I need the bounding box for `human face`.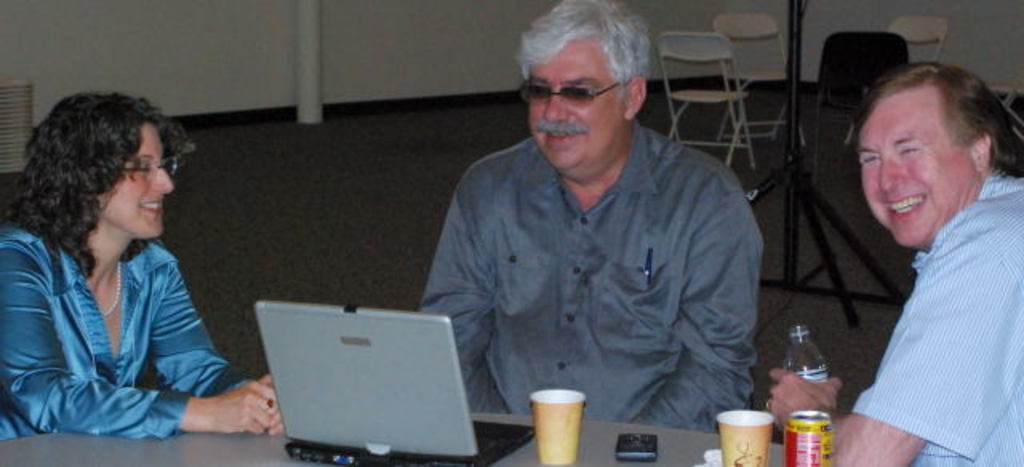
Here it is: left=862, top=90, right=986, bottom=245.
